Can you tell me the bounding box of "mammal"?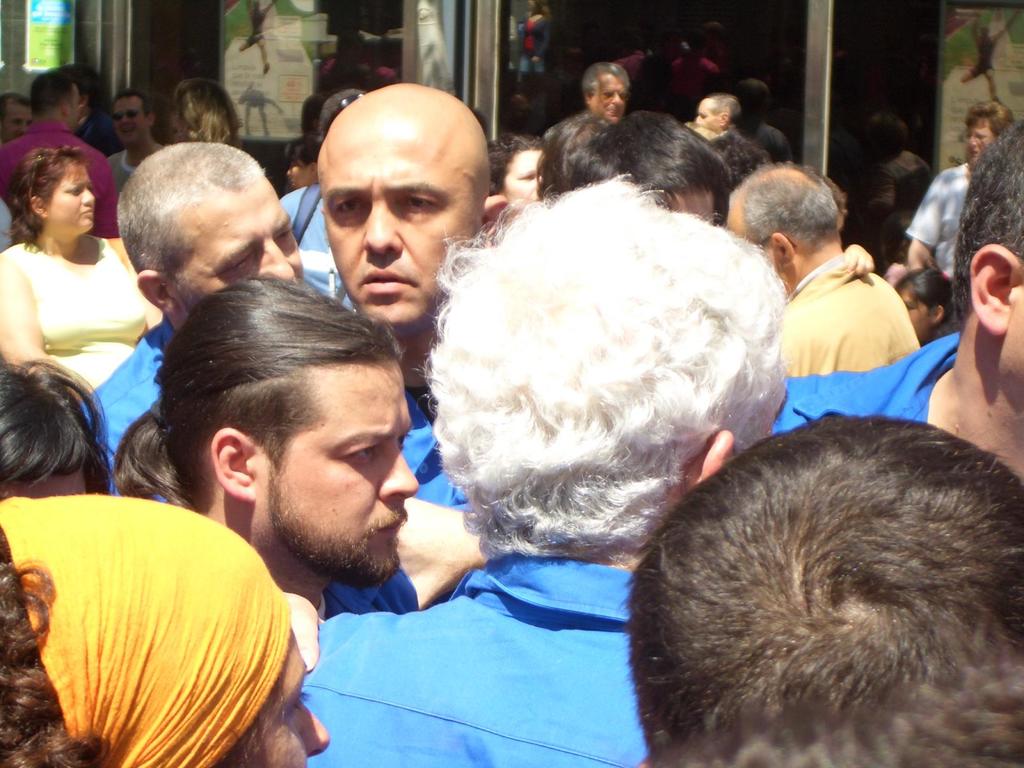
l=906, t=99, r=1020, b=281.
